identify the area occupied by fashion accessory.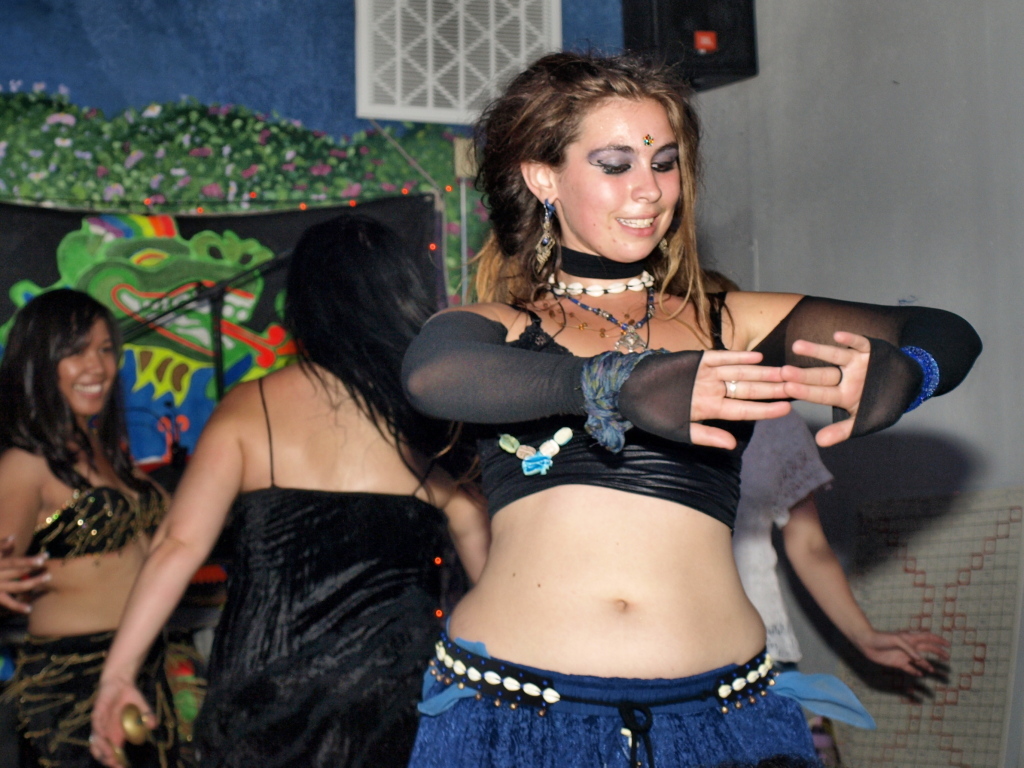
Area: 895 341 945 415.
